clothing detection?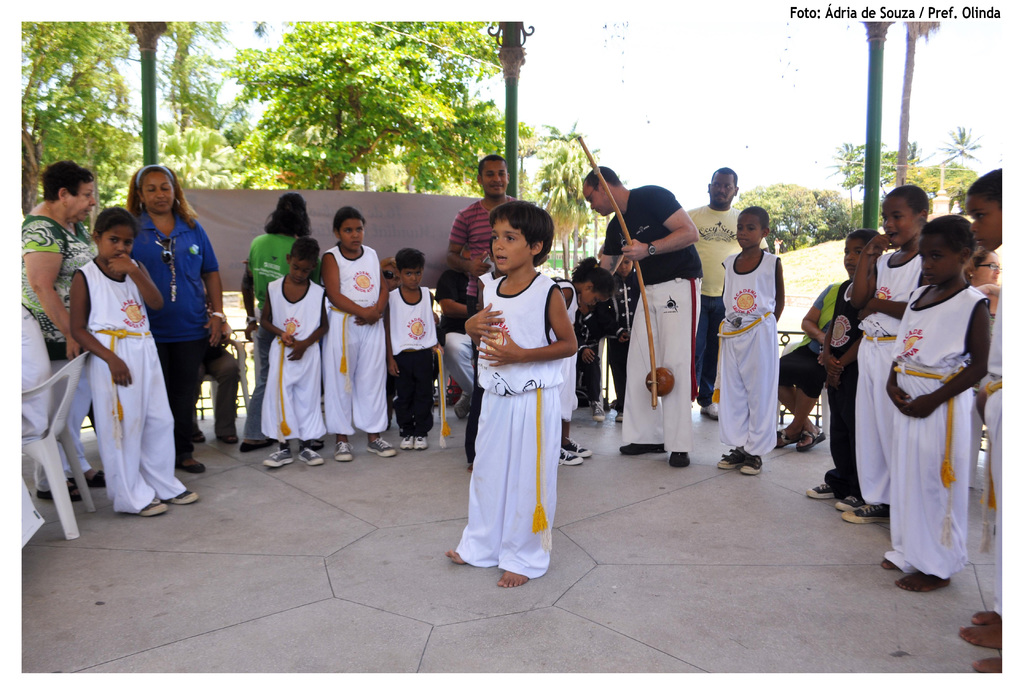
(x1=385, y1=284, x2=440, y2=441)
